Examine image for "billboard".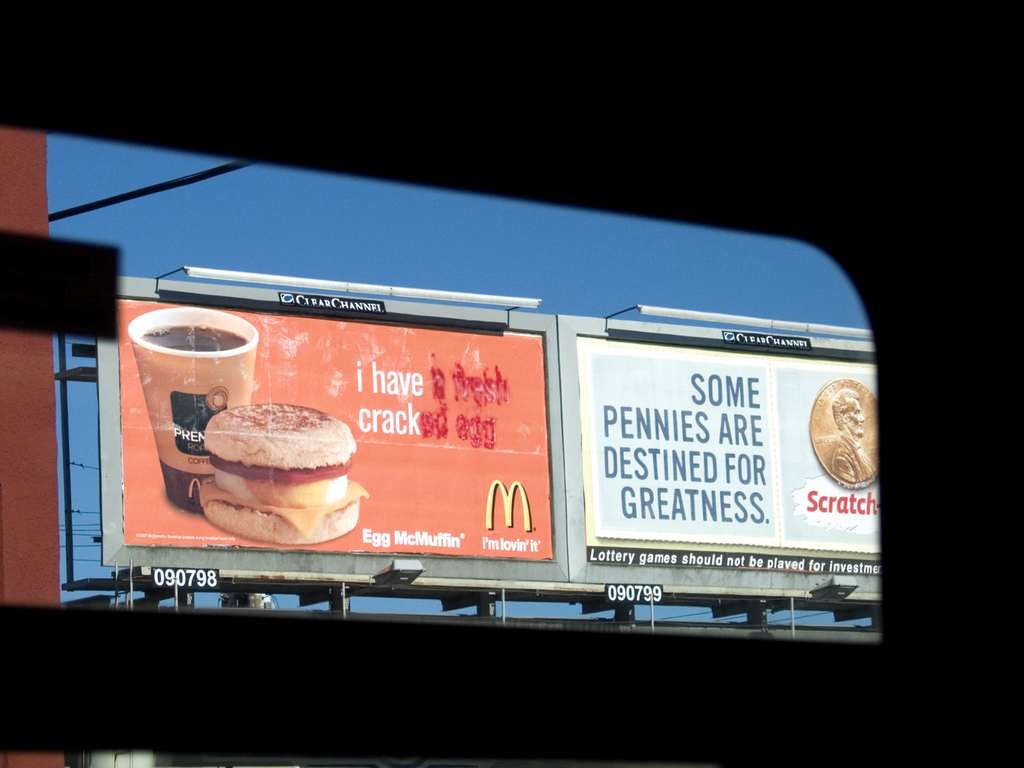
Examination result: x1=120, y1=311, x2=550, y2=563.
